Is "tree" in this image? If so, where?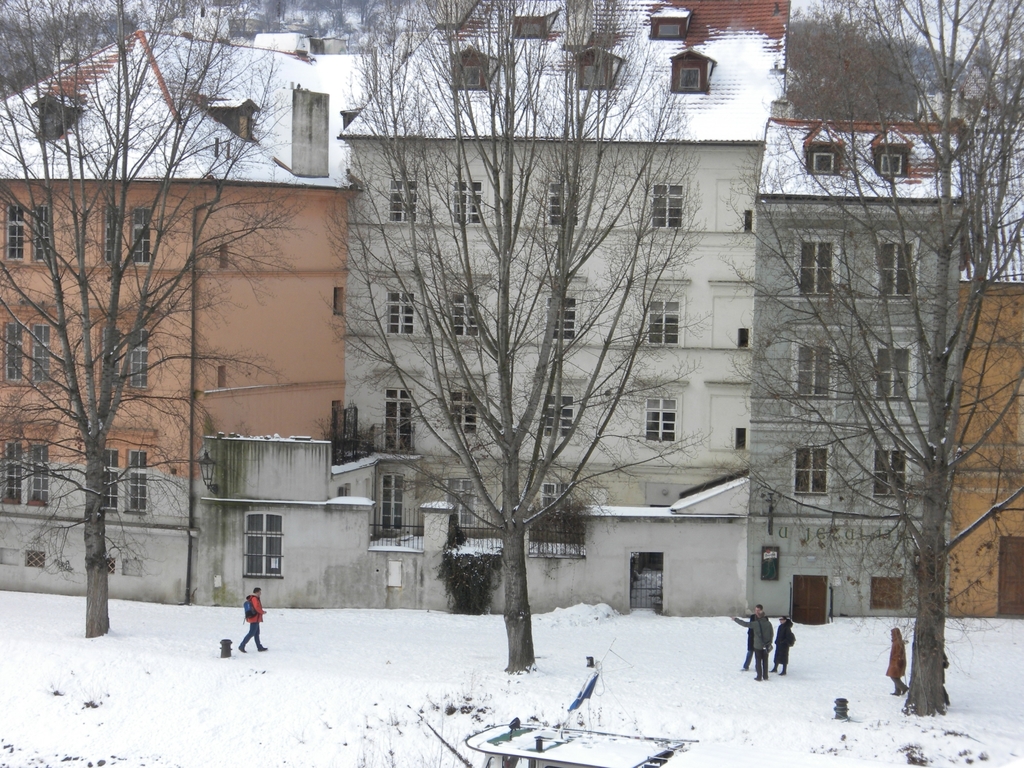
Yes, at x1=716, y1=0, x2=1023, y2=733.
